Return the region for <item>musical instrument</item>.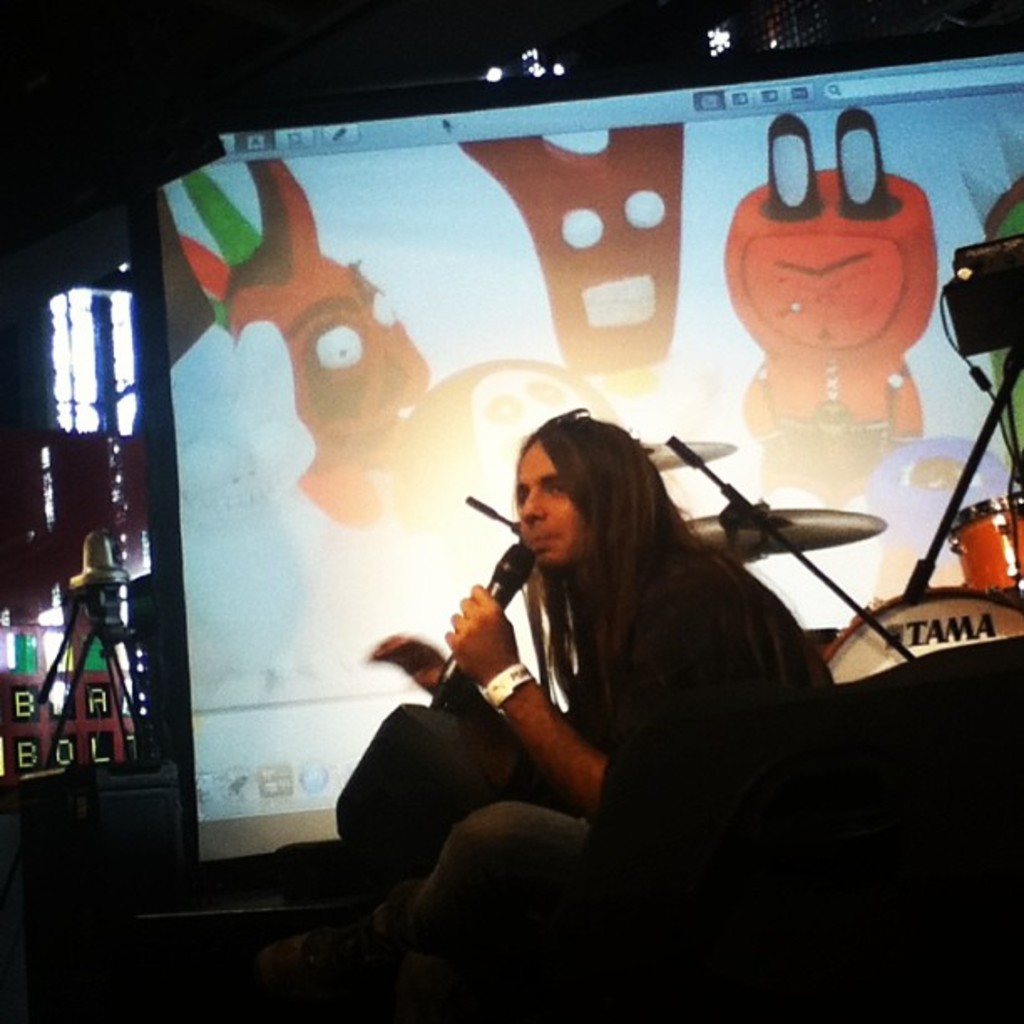
(822, 579, 1022, 684).
